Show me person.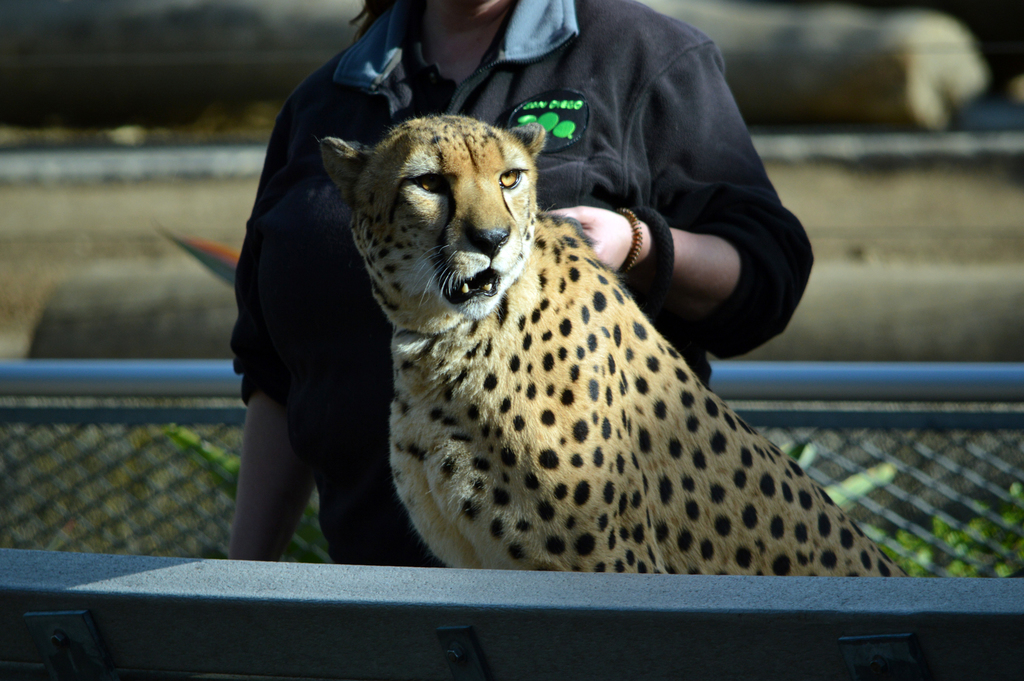
person is here: 226,0,813,573.
